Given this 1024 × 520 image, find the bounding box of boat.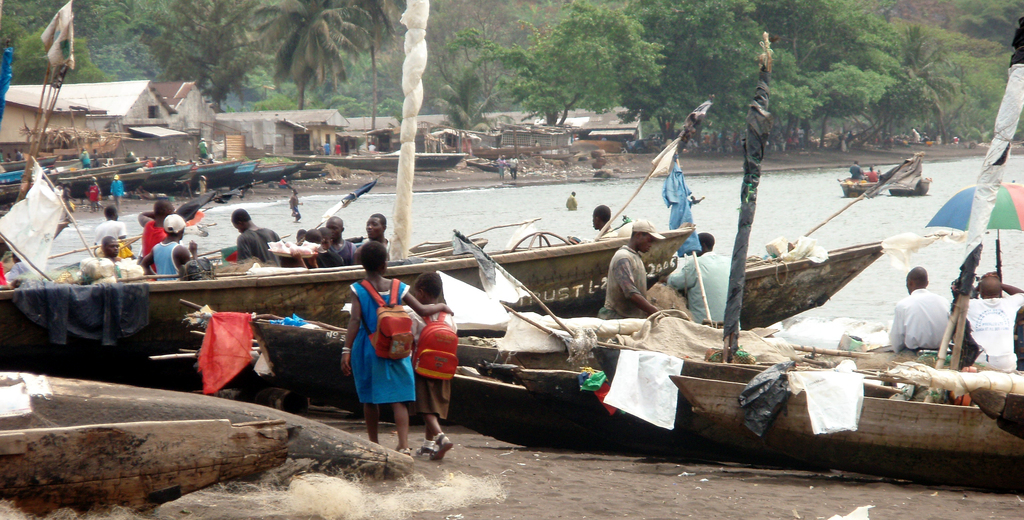
{"x1": 837, "y1": 175, "x2": 934, "y2": 200}.
